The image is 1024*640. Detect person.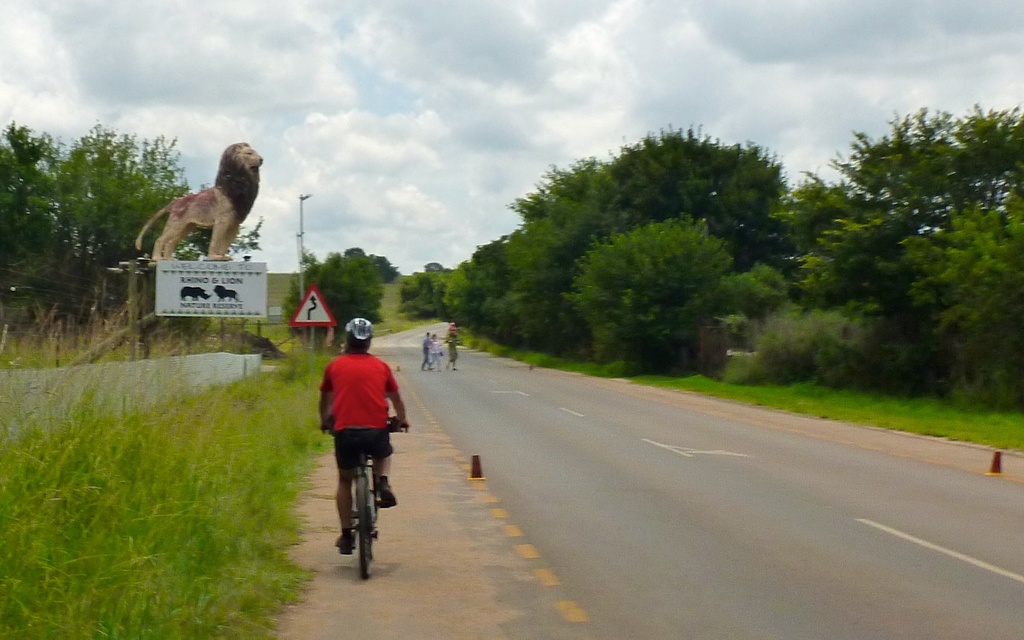
Detection: (319,319,410,561).
